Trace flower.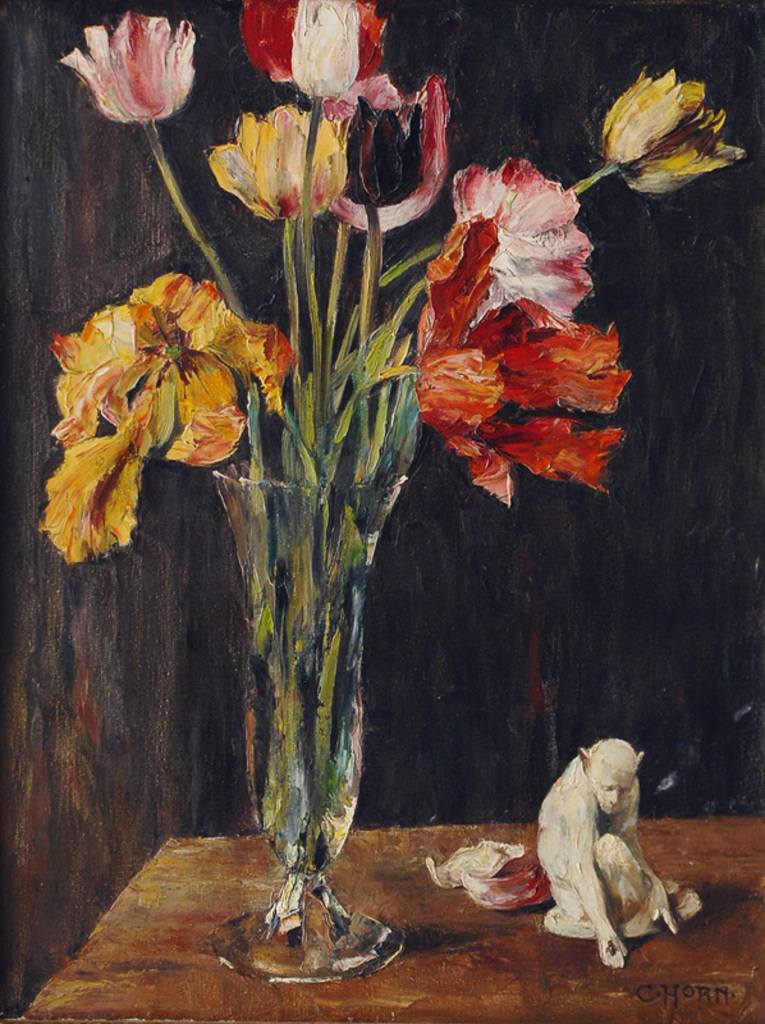
Traced to (287,0,366,110).
